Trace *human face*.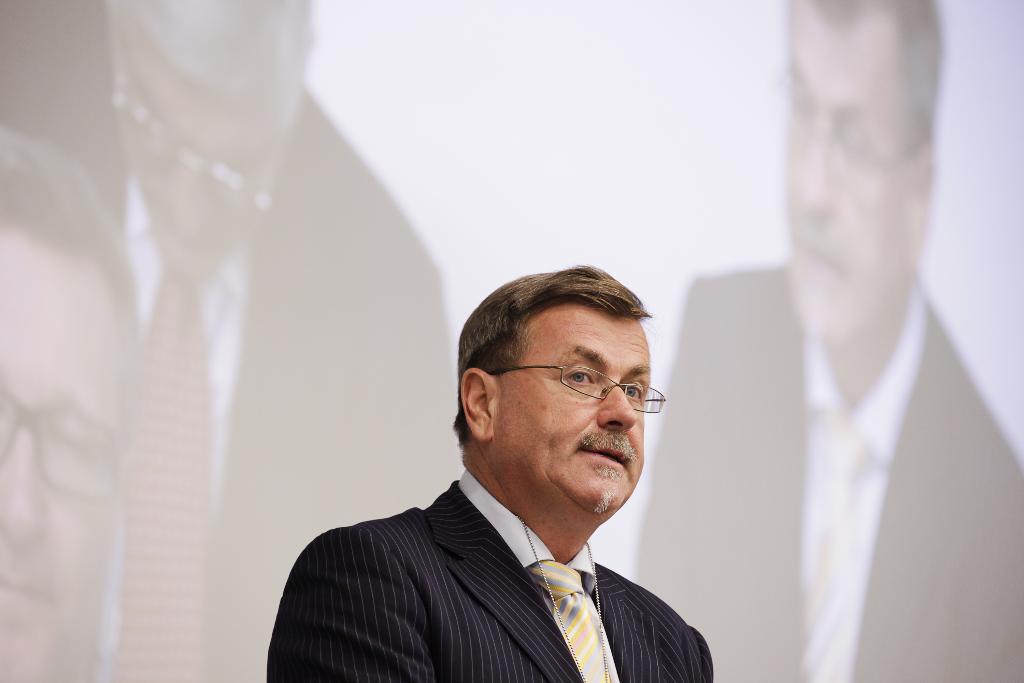
Traced to (x1=500, y1=315, x2=646, y2=514).
